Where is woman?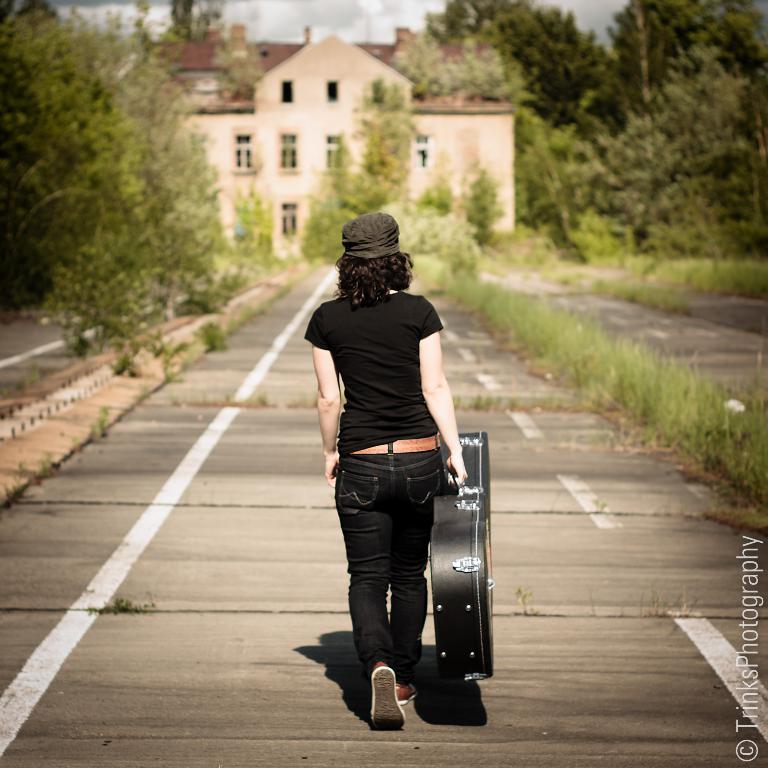
(left=307, top=198, right=495, bottom=734).
